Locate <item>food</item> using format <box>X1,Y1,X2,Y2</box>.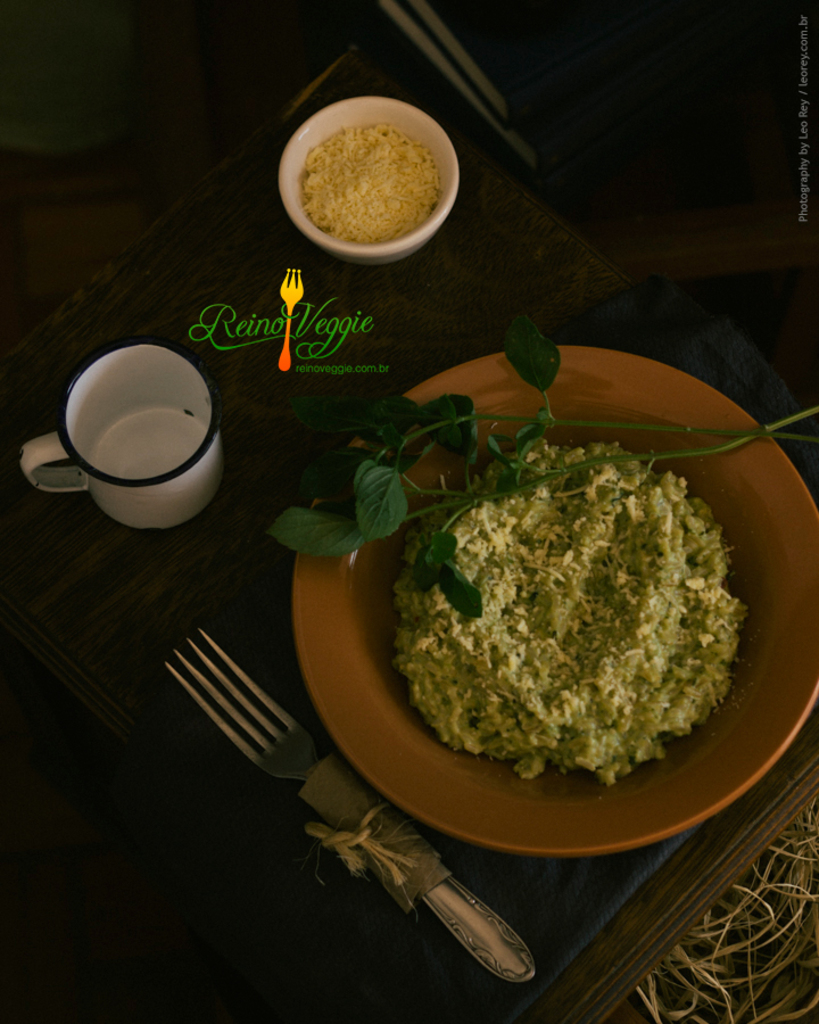
<box>398,441,752,790</box>.
